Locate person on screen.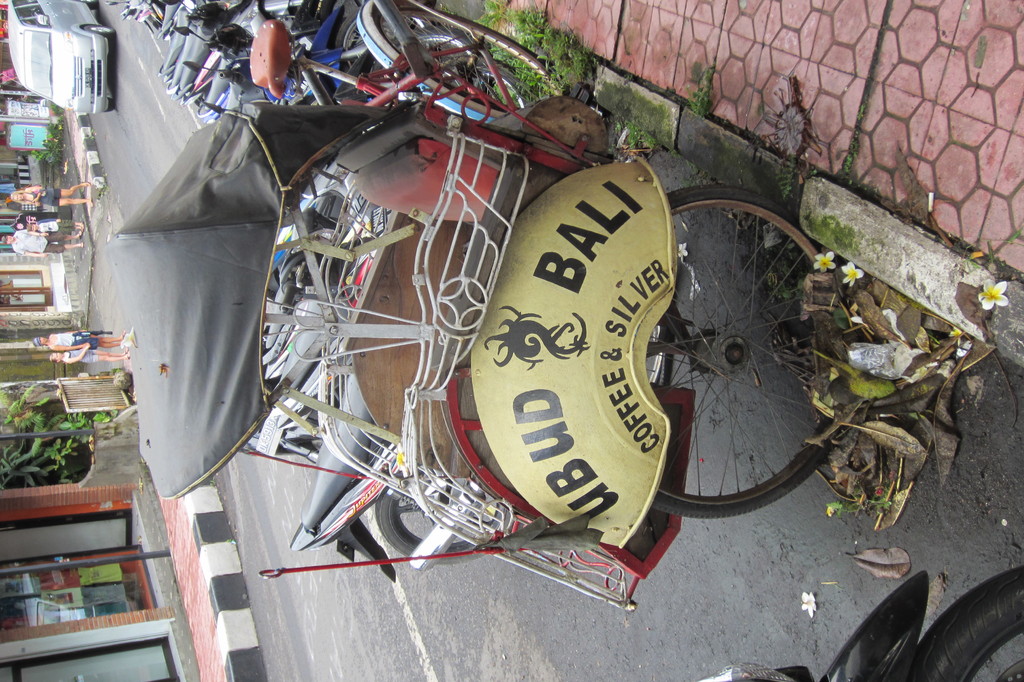
On screen at pyautogui.locateOnScreen(30, 214, 83, 231).
